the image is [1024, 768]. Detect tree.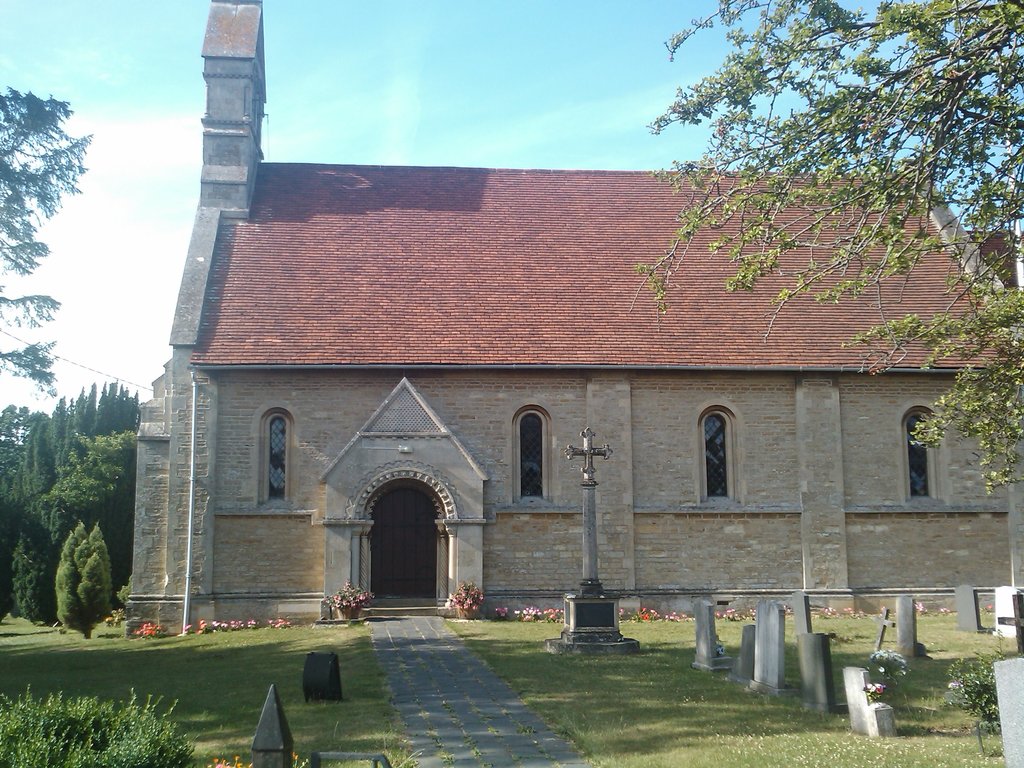
Detection: 617/0/1023/558.
